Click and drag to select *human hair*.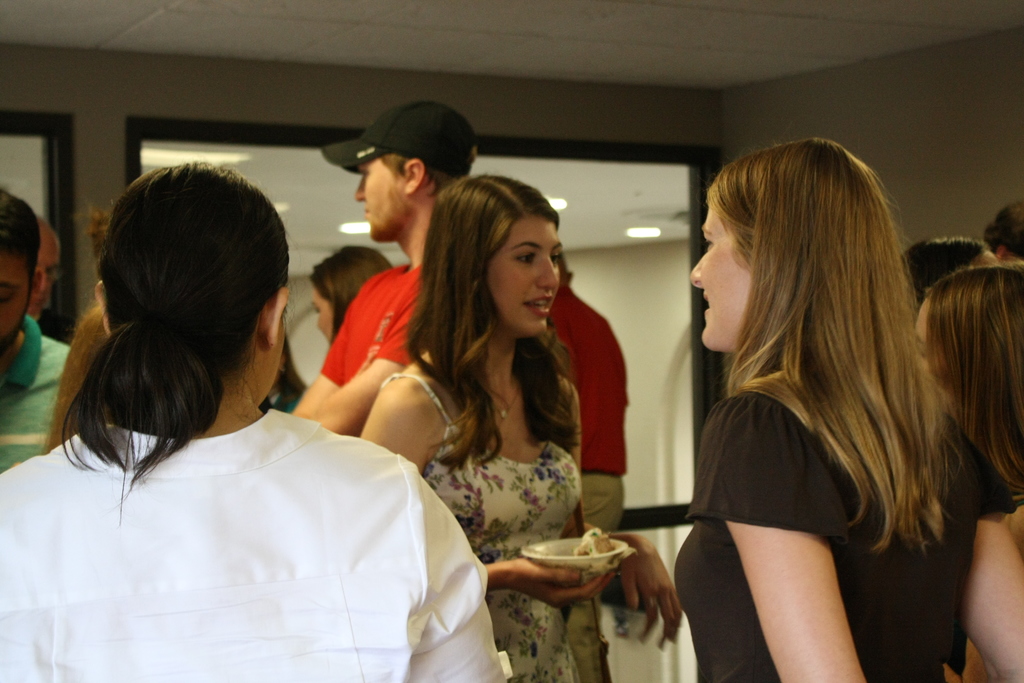
Selection: x1=706 y1=138 x2=977 y2=557.
